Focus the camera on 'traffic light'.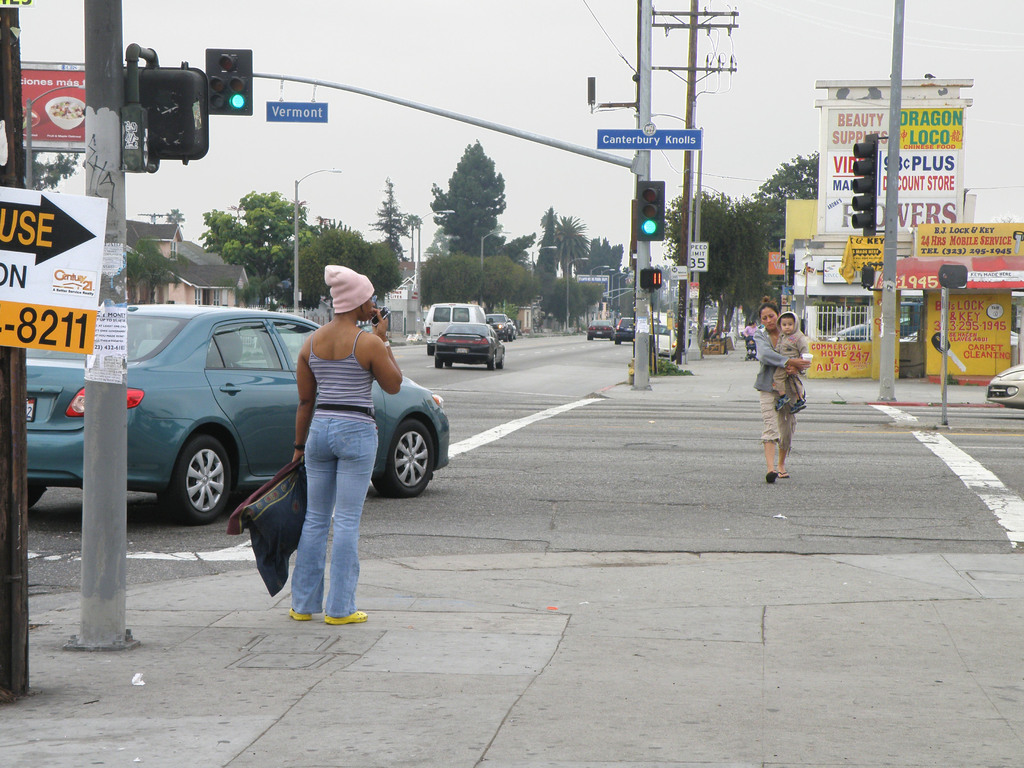
Focus region: bbox=[639, 269, 662, 289].
